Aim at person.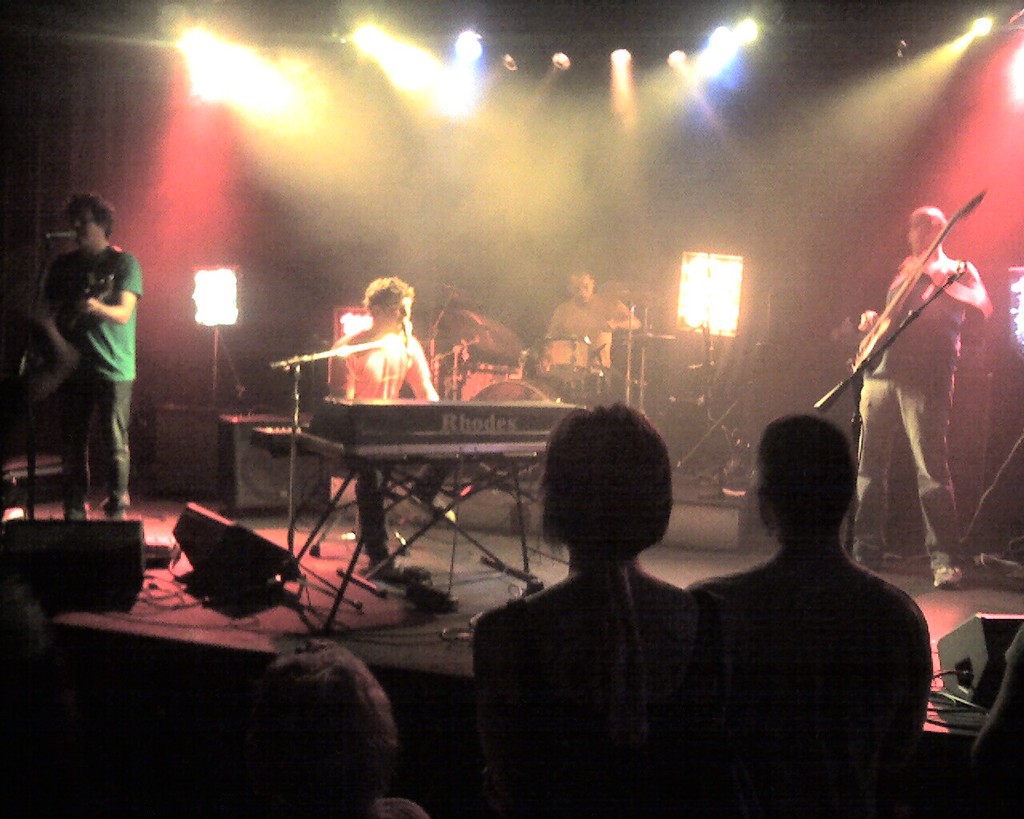
Aimed at region(246, 641, 426, 818).
